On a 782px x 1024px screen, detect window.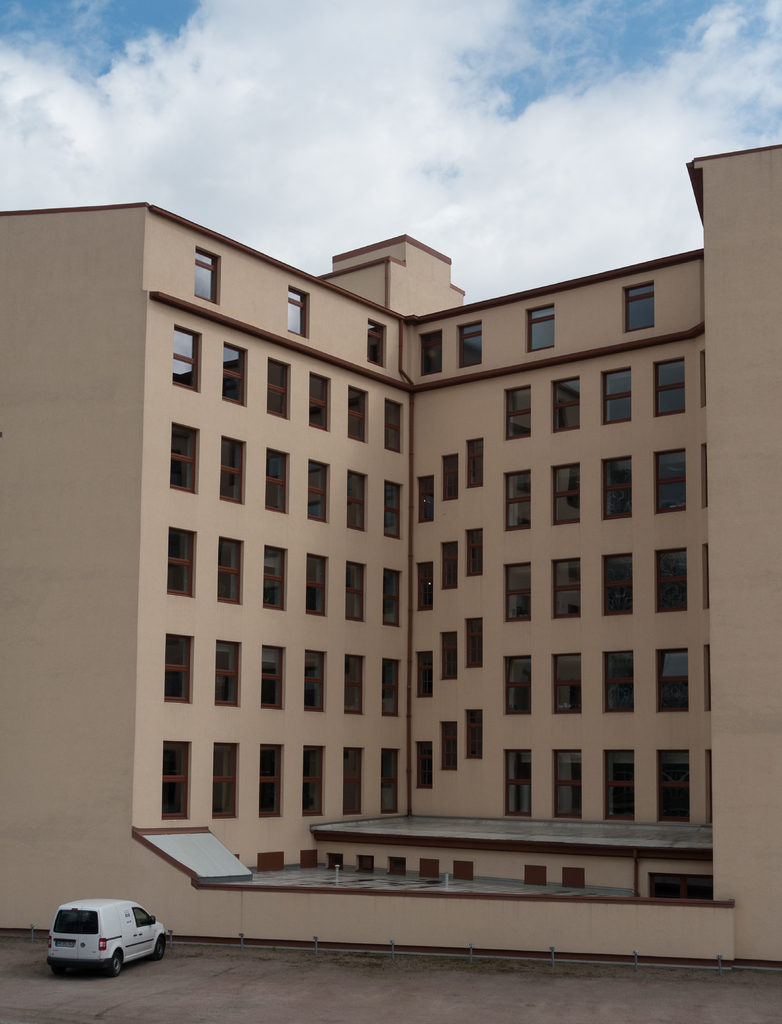
l=383, t=484, r=403, b=538.
